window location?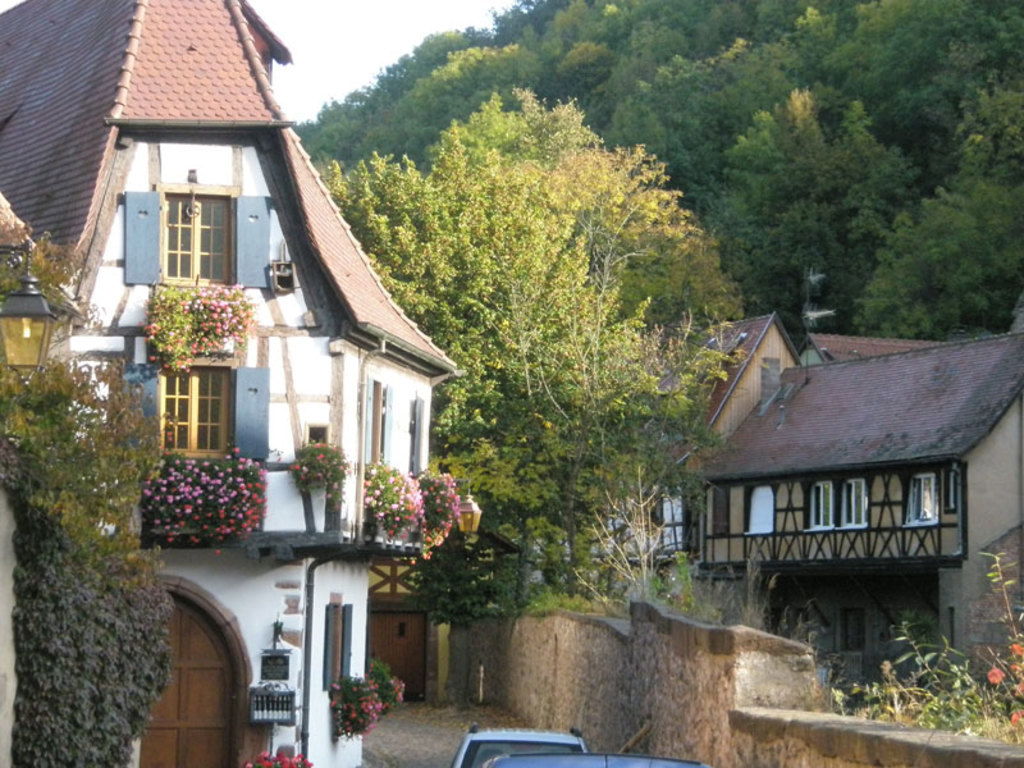
bbox(805, 483, 832, 531)
